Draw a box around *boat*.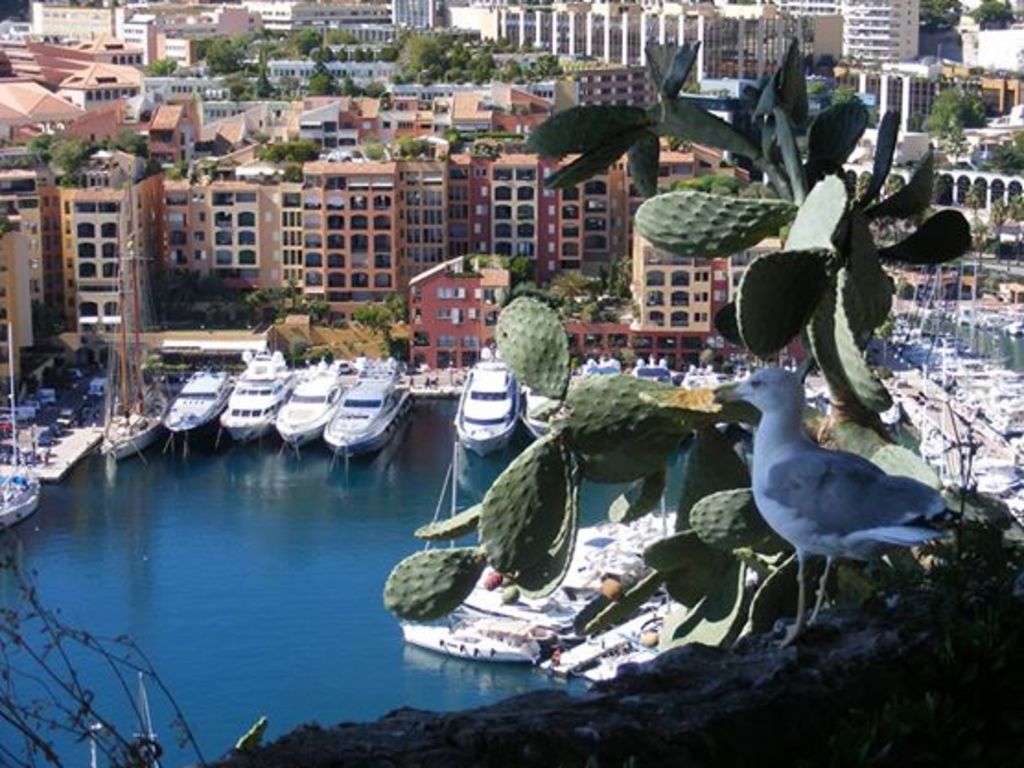
rect(0, 328, 46, 530).
